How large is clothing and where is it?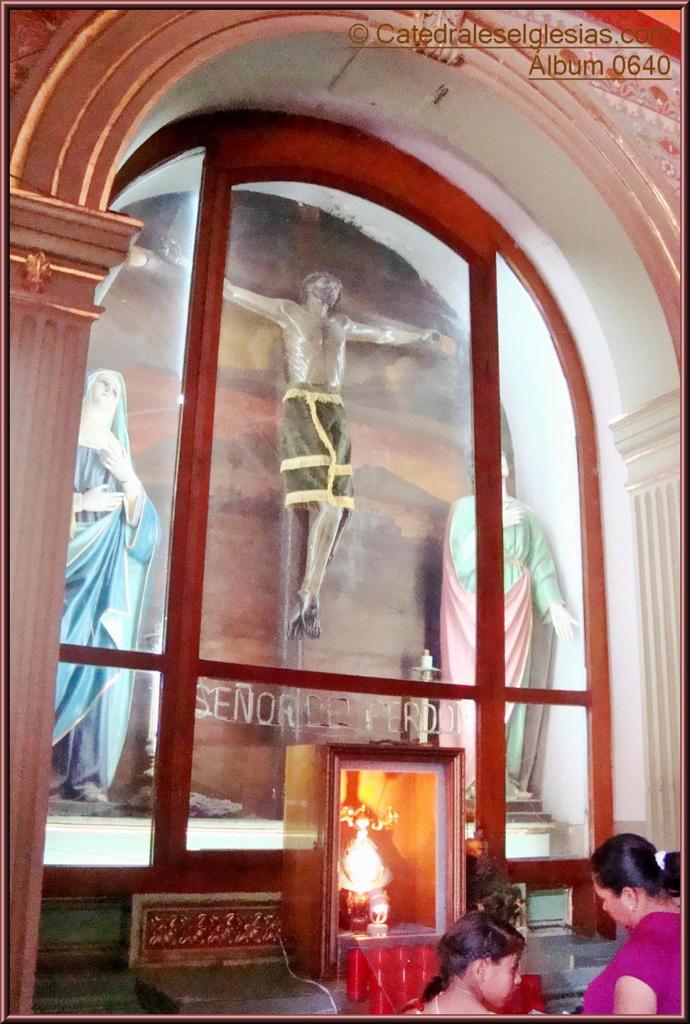
Bounding box: [49, 368, 158, 784].
